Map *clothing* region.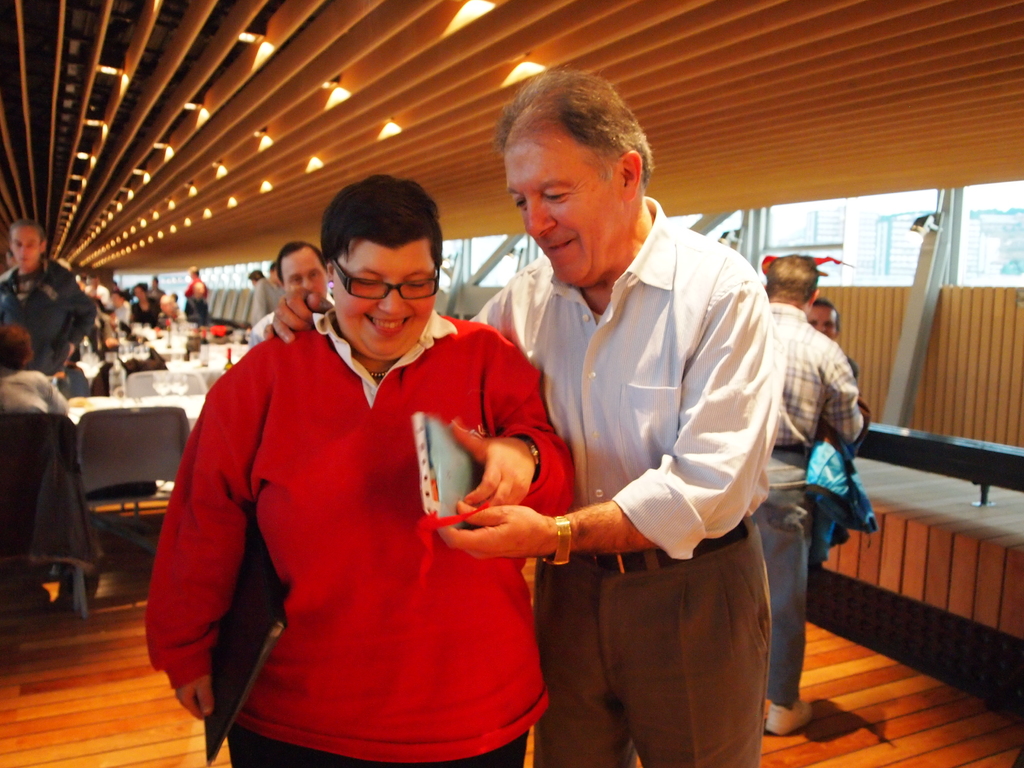
Mapped to <box>468,193,777,766</box>.
